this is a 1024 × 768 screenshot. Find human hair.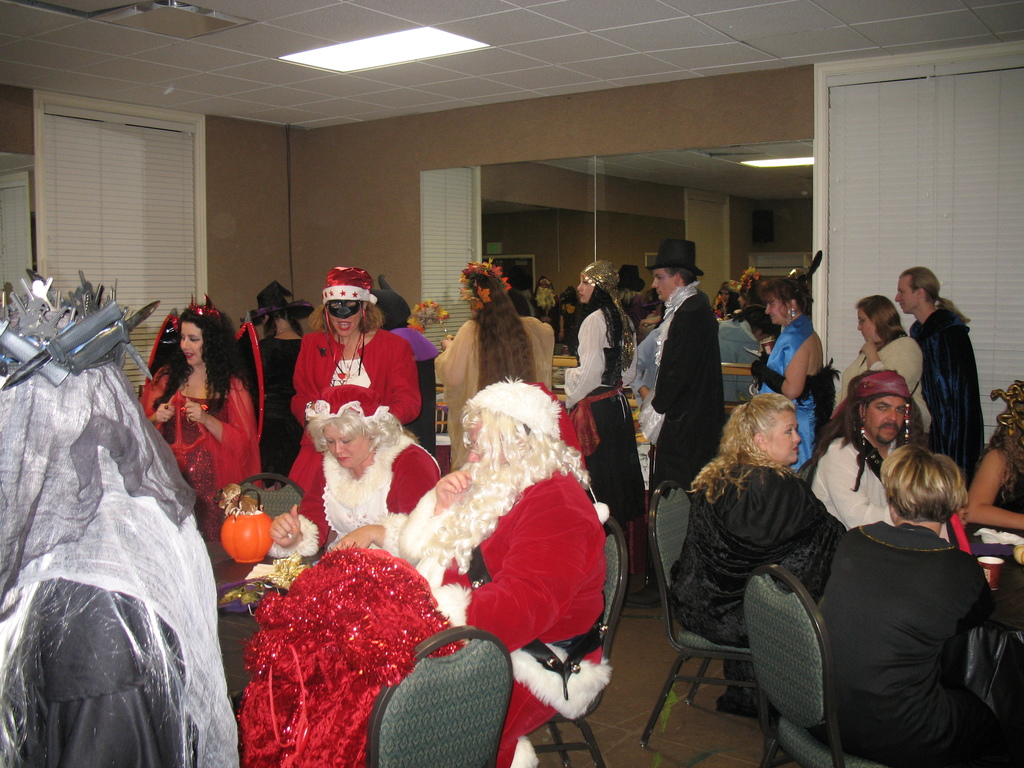
Bounding box: bbox=[307, 406, 419, 451].
